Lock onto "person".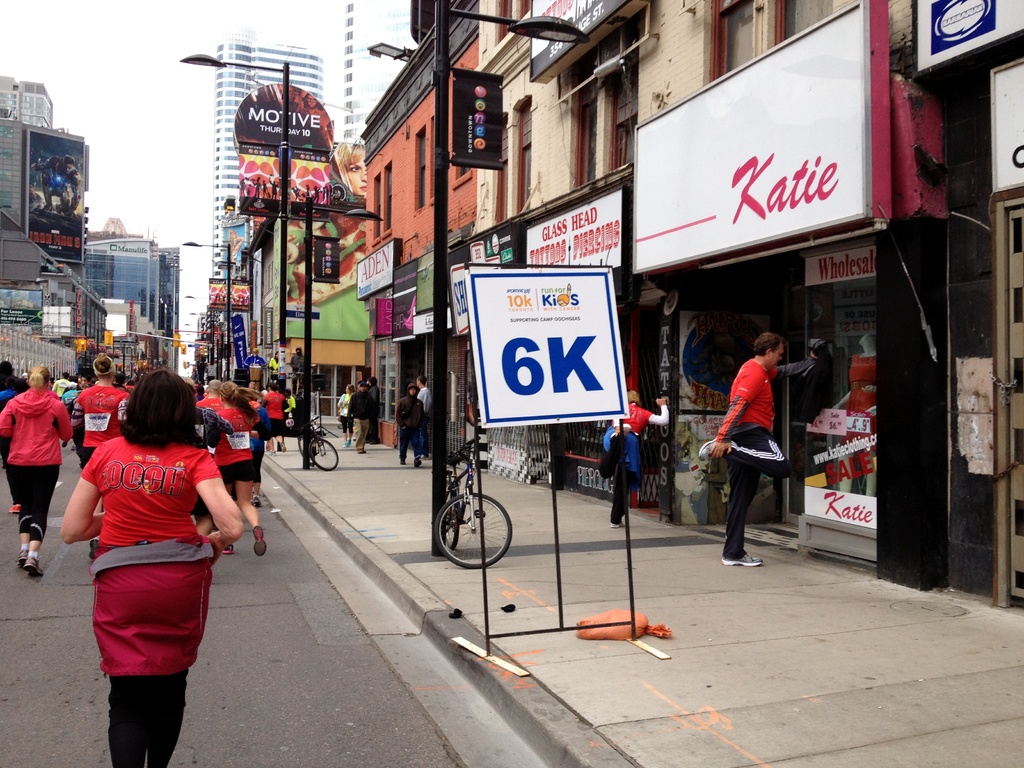
Locked: rect(400, 379, 431, 467).
